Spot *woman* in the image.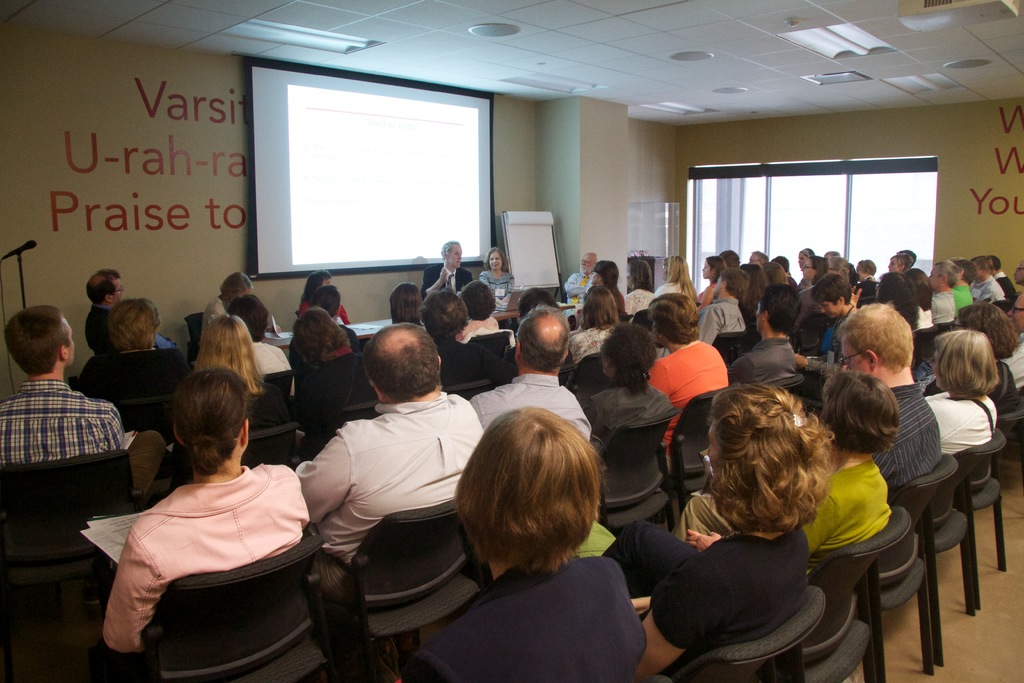
*woman* found at [x1=100, y1=365, x2=310, y2=682].
